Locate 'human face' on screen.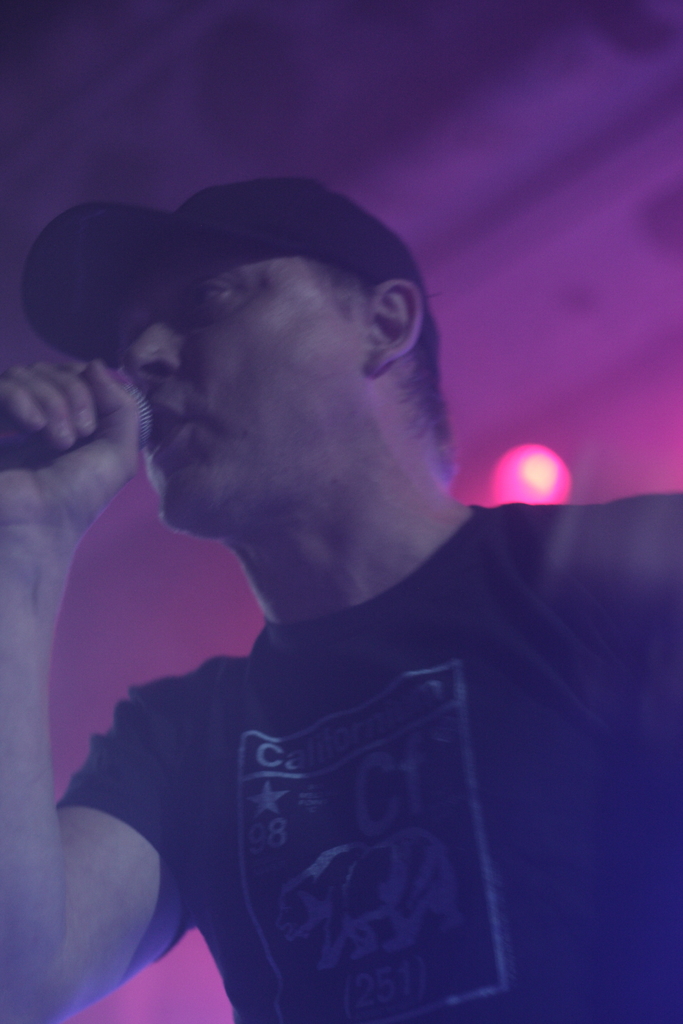
On screen at pyautogui.locateOnScreen(119, 252, 363, 529).
